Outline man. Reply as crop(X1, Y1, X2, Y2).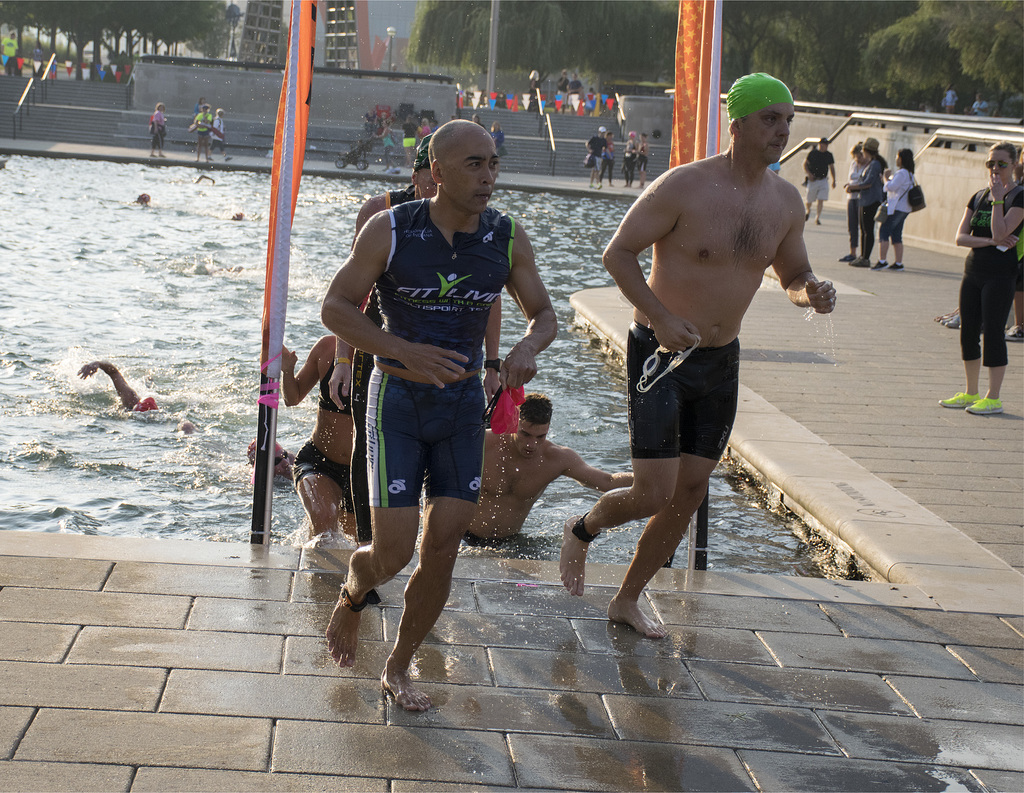
crop(598, 100, 824, 639).
